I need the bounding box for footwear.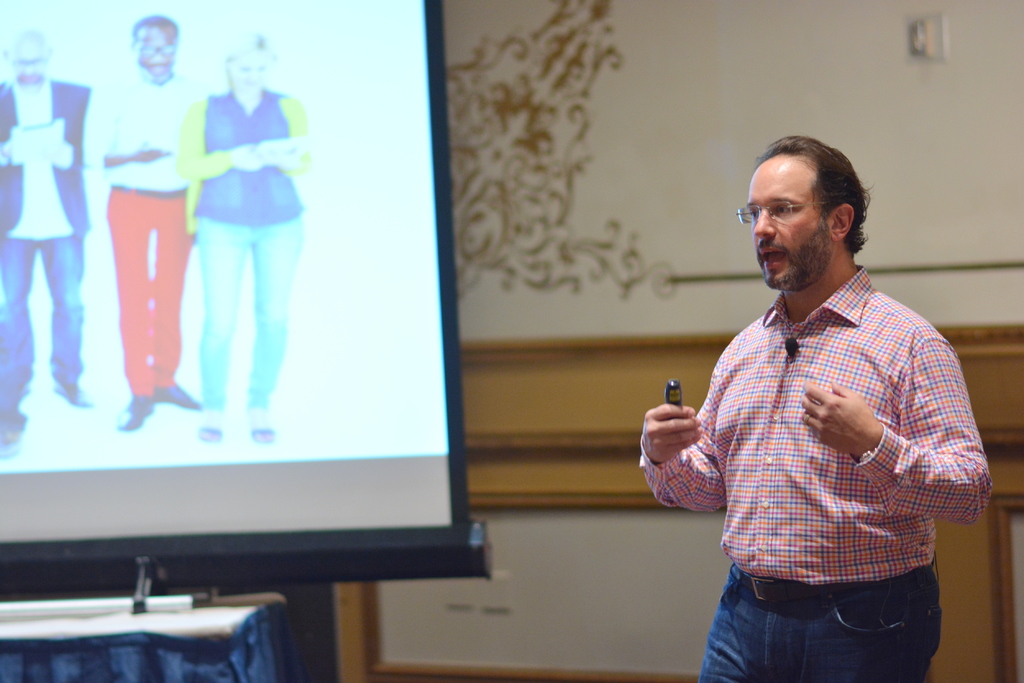
Here it is: {"x1": 192, "y1": 407, "x2": 220, "y2": 444}.
